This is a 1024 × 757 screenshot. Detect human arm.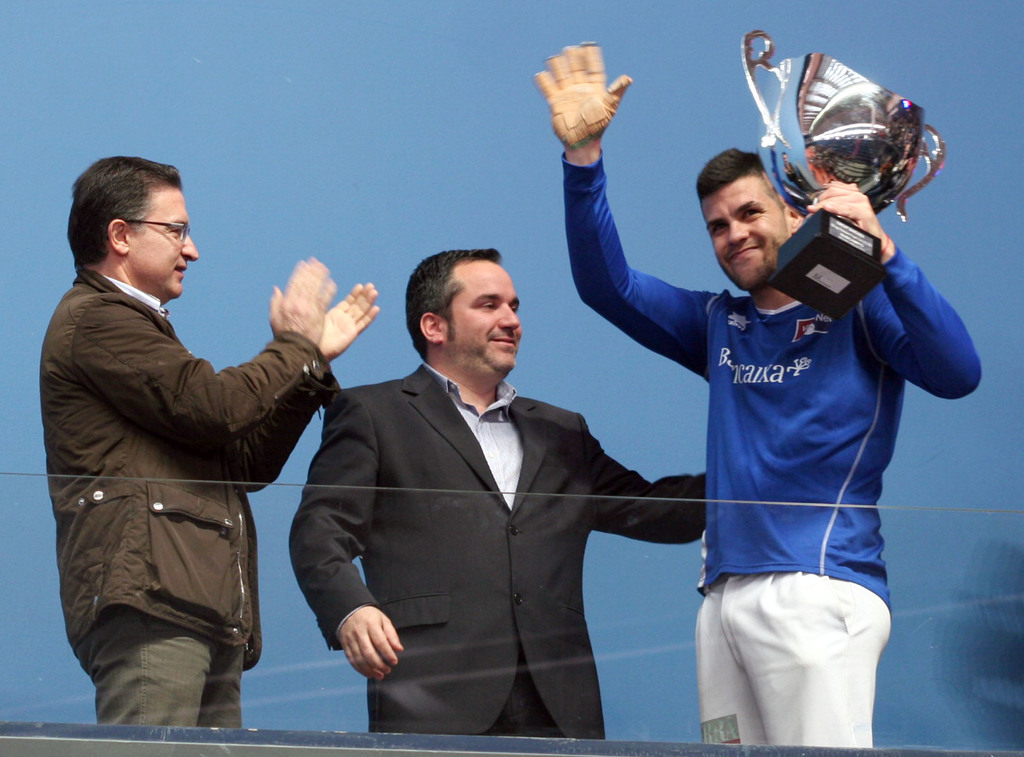
box(582, 420, 710, 551).
